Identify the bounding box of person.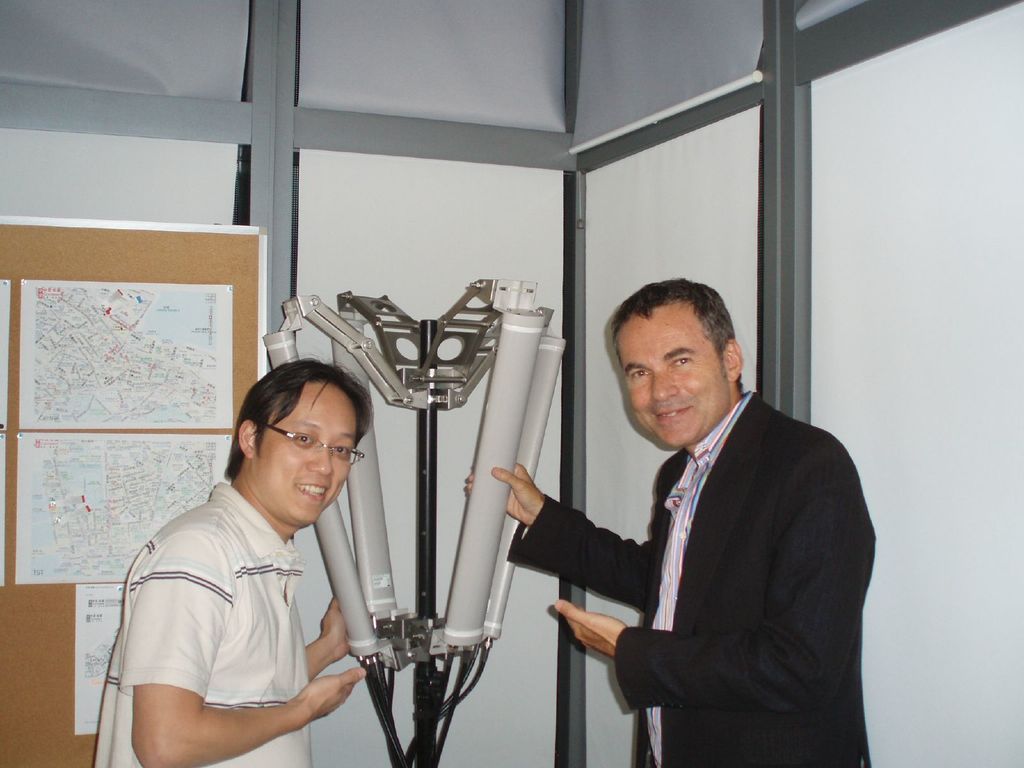
bbox=(110, 350, 381, 767).
